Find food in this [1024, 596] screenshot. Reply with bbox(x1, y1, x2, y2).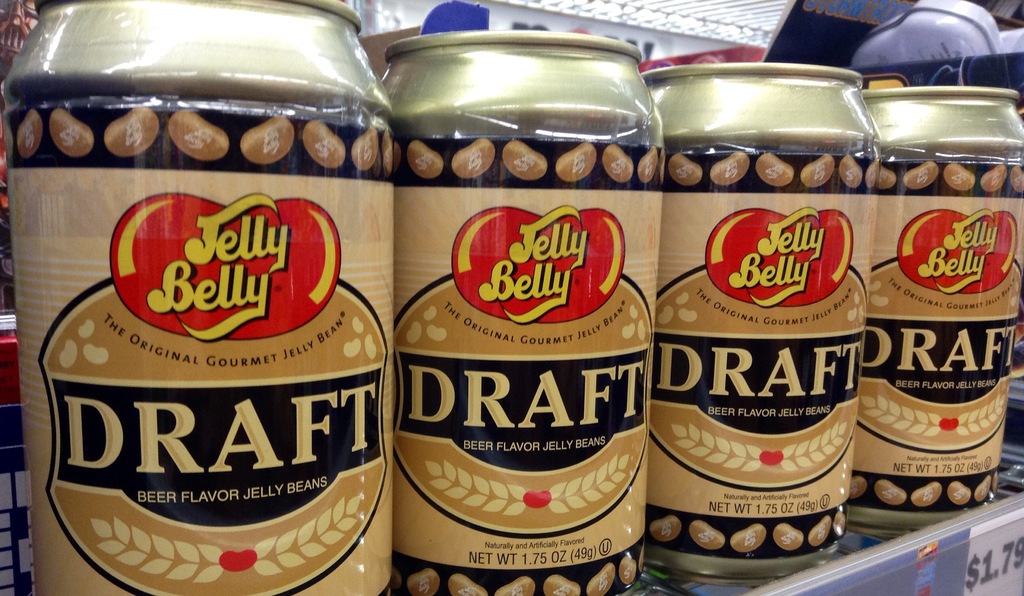
bbox(689, 519, 727, 550).
